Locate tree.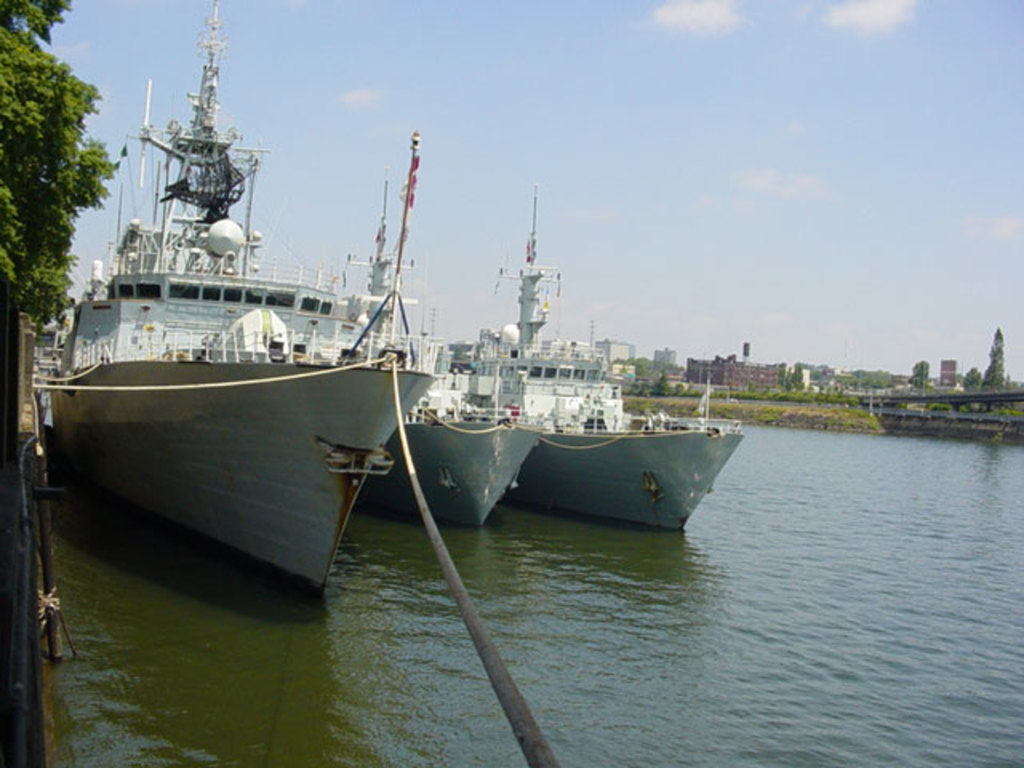
Bounding box: Rect(960, 365, 981, 387).
